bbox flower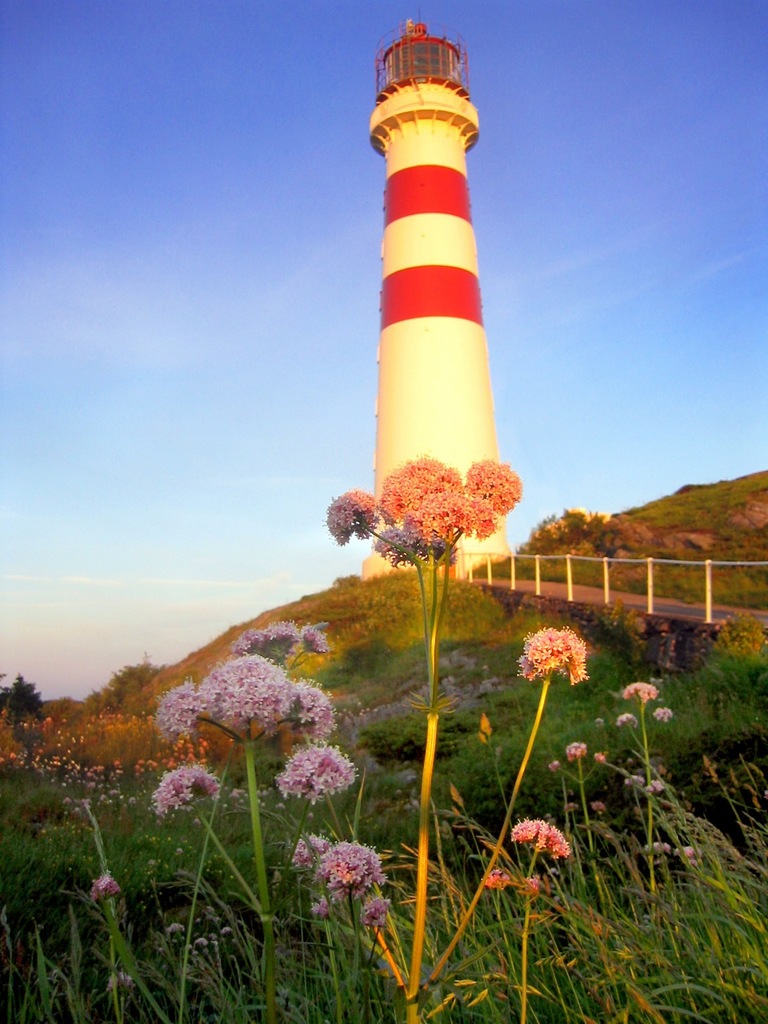
region(314, 878, 338, 907)
